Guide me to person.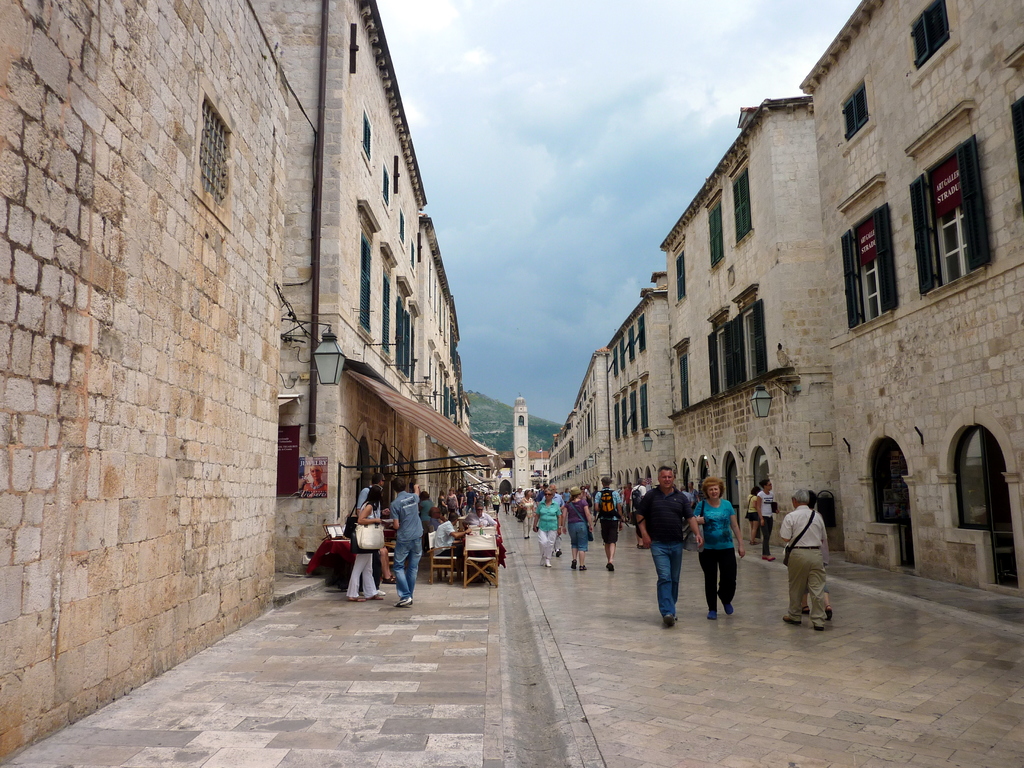
Guidance: 345:481:386:596.
